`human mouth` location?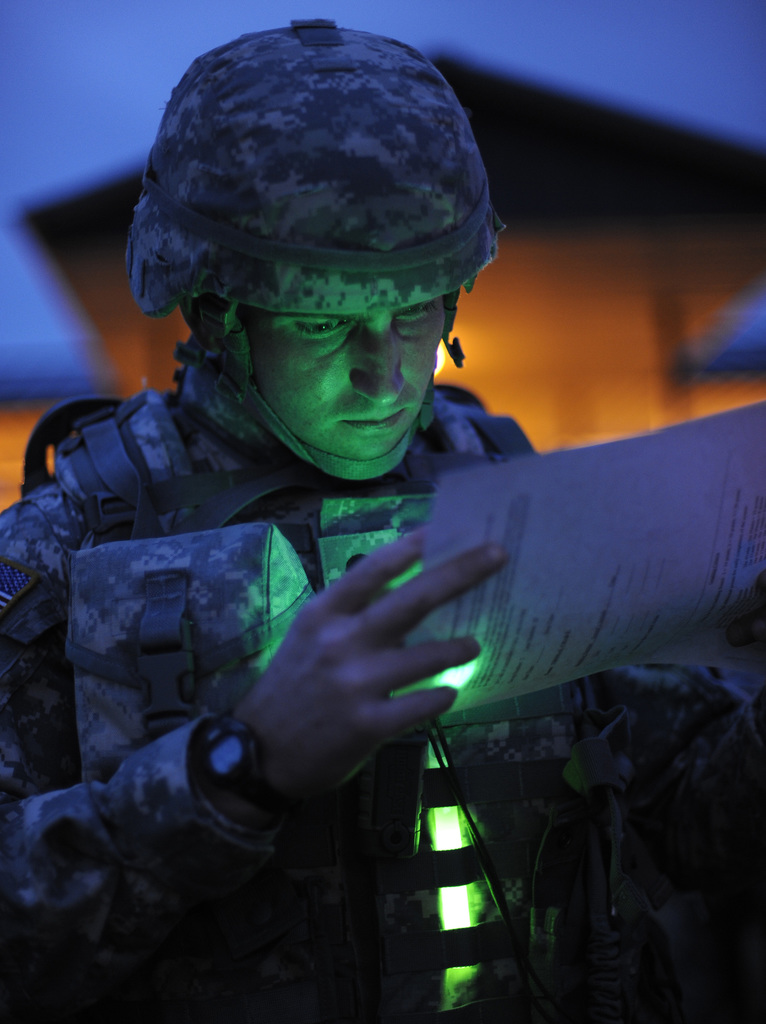
detection(341, 412, 407, 434)
